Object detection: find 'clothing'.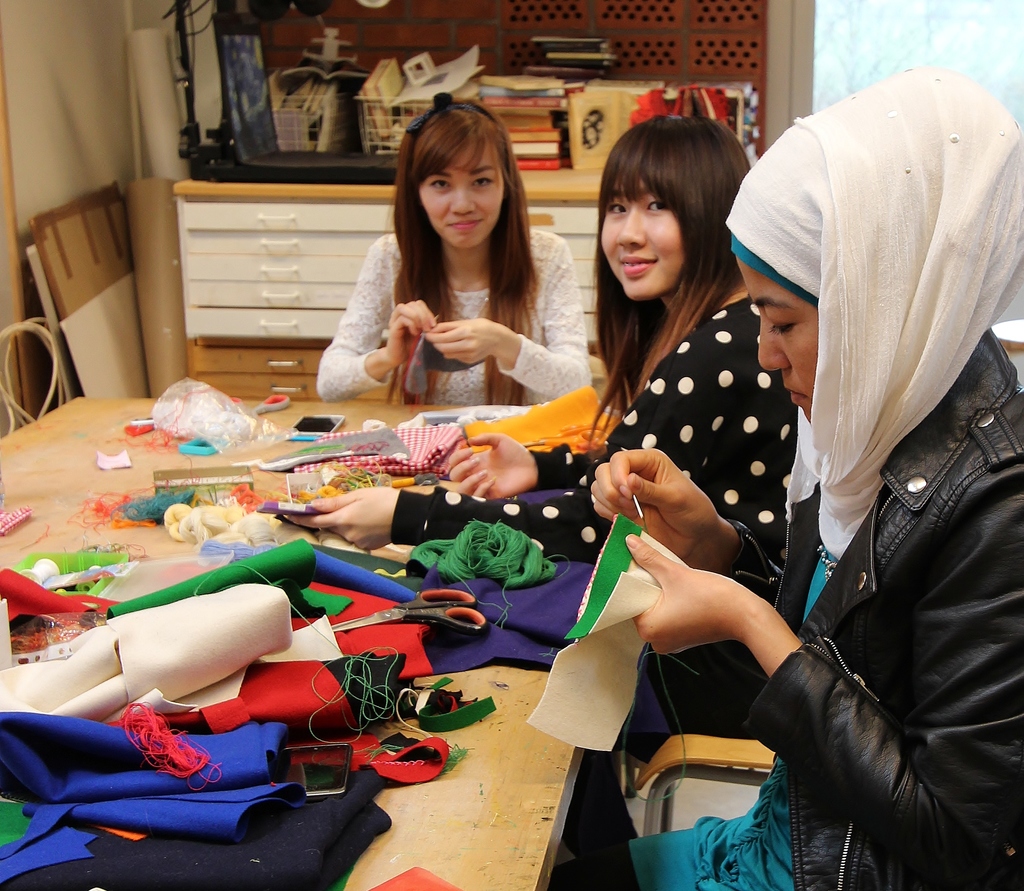
393, 284, 790, 597.
